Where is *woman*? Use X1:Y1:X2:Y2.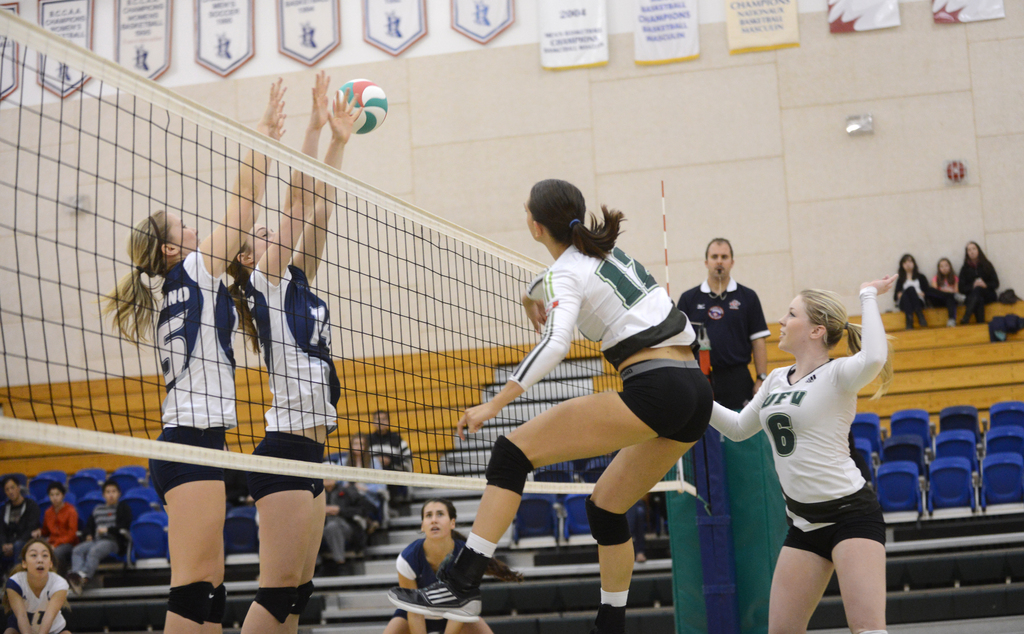
378:485:501:633.
